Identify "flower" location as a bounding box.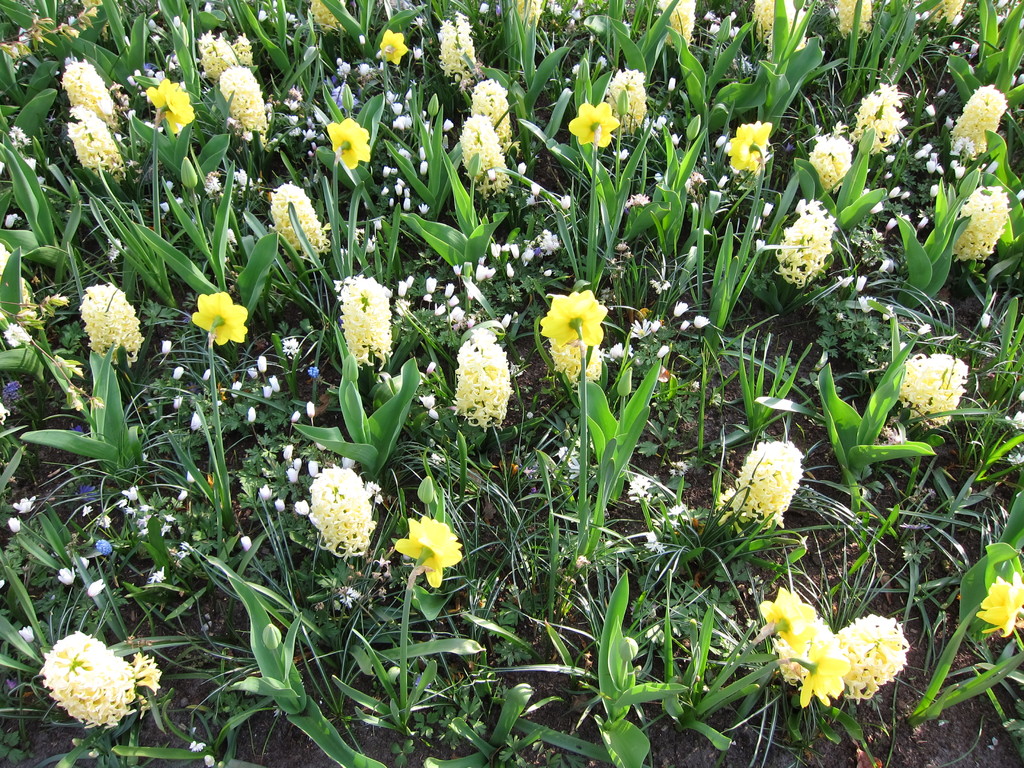
<box>274,498,285,515</box>.
